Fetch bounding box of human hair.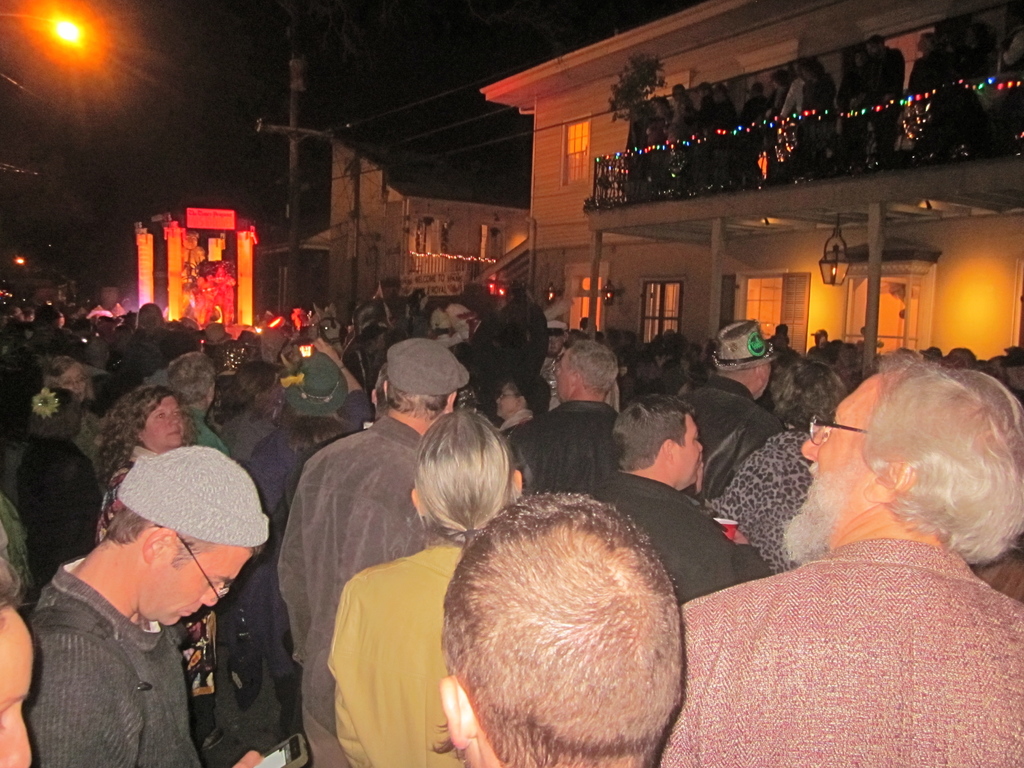
Bbox: BBox(413, 404, 518, 552).
